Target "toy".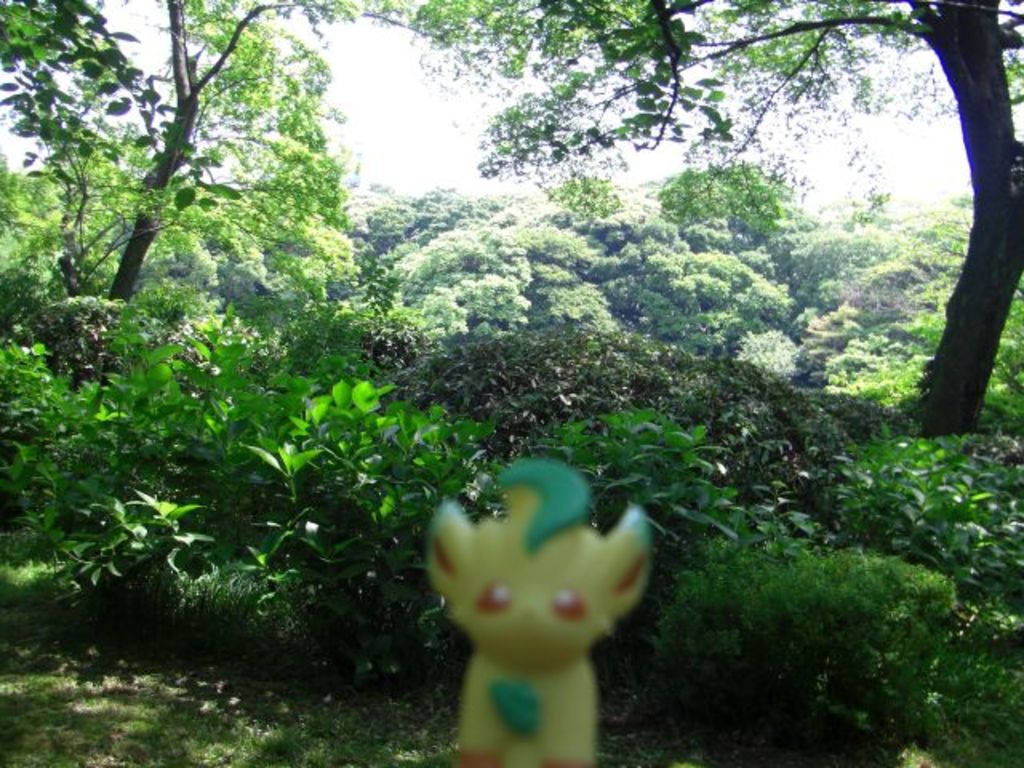
Target region: crop(414, 456, 646, 766).
